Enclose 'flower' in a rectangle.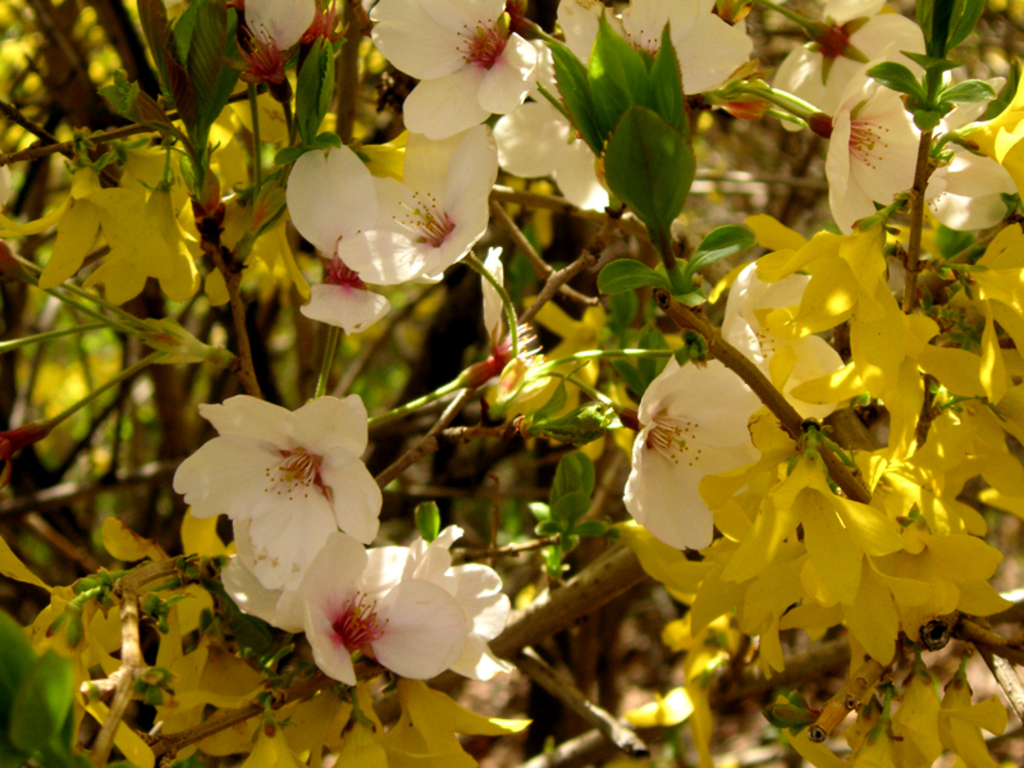
BBox(924, 406, 1023, 613).
